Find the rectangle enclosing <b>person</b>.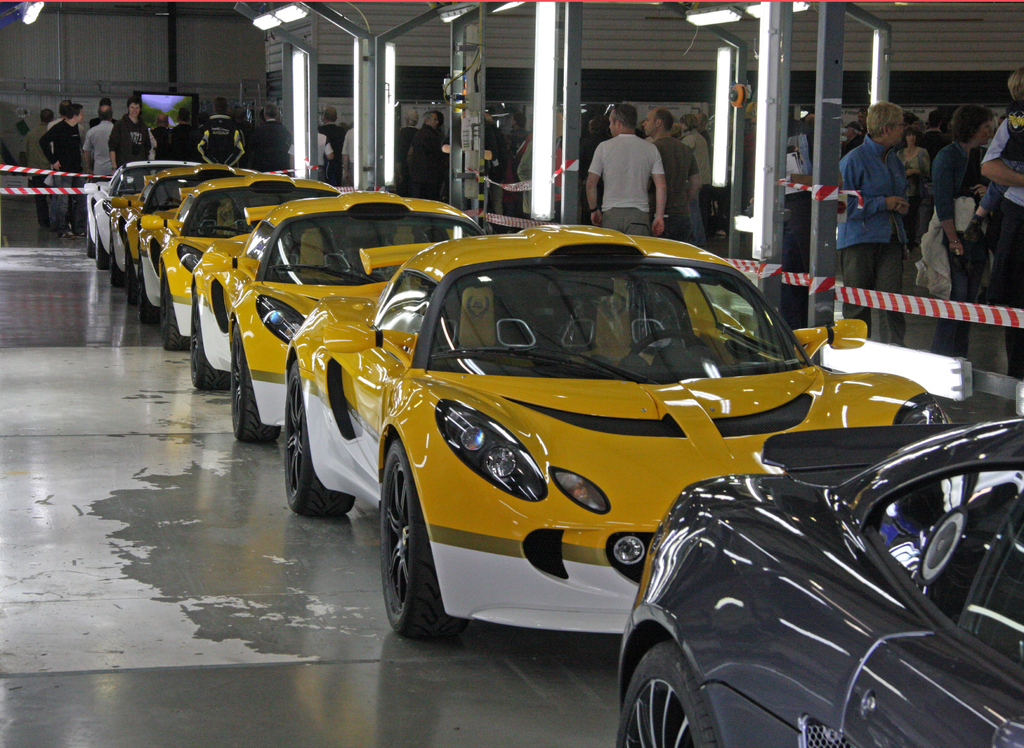
rect(343, 128, 356, 183).
